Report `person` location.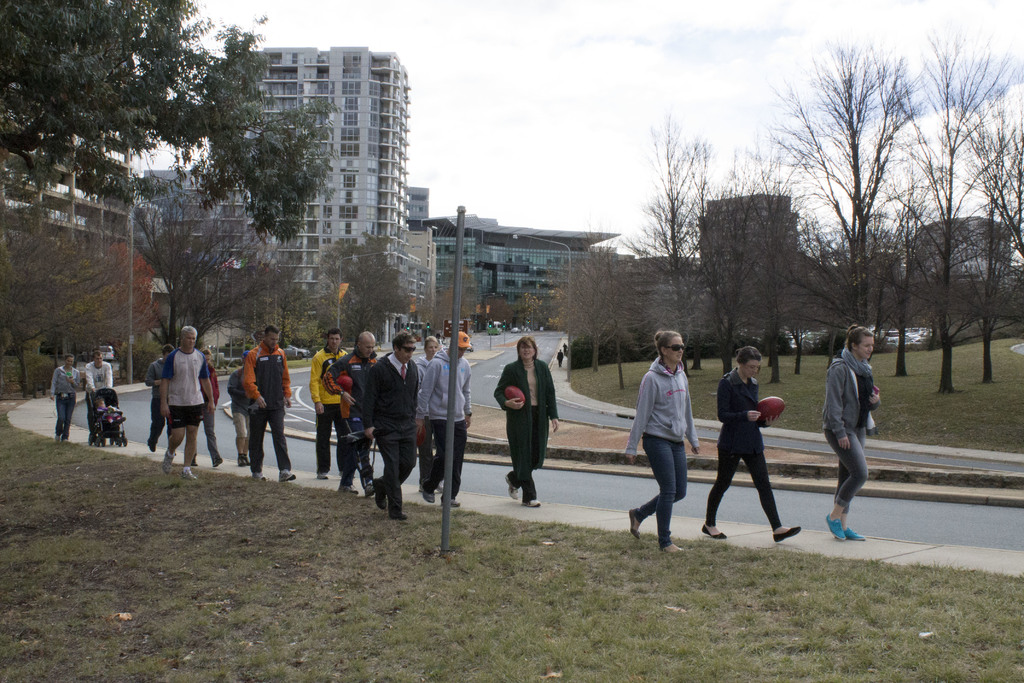
Report: [x1=87, y1=348, x2=118, y2=434].
